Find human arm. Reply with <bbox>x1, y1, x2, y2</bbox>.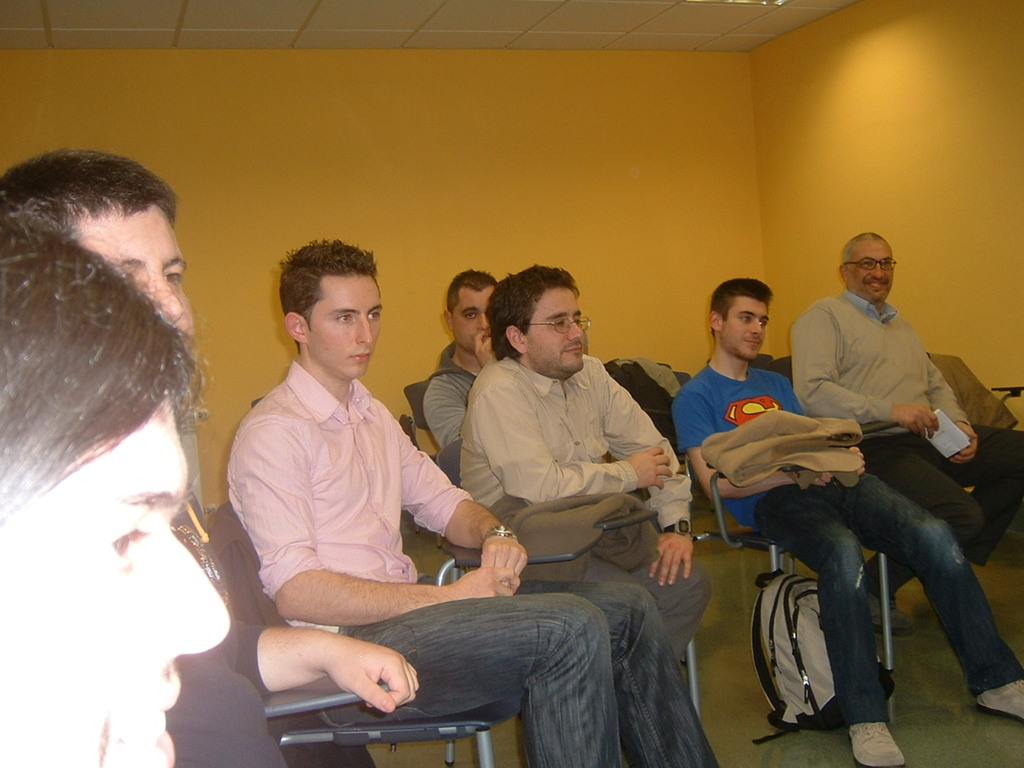
<bbox>417, 379, 467, 483</bbox>.
